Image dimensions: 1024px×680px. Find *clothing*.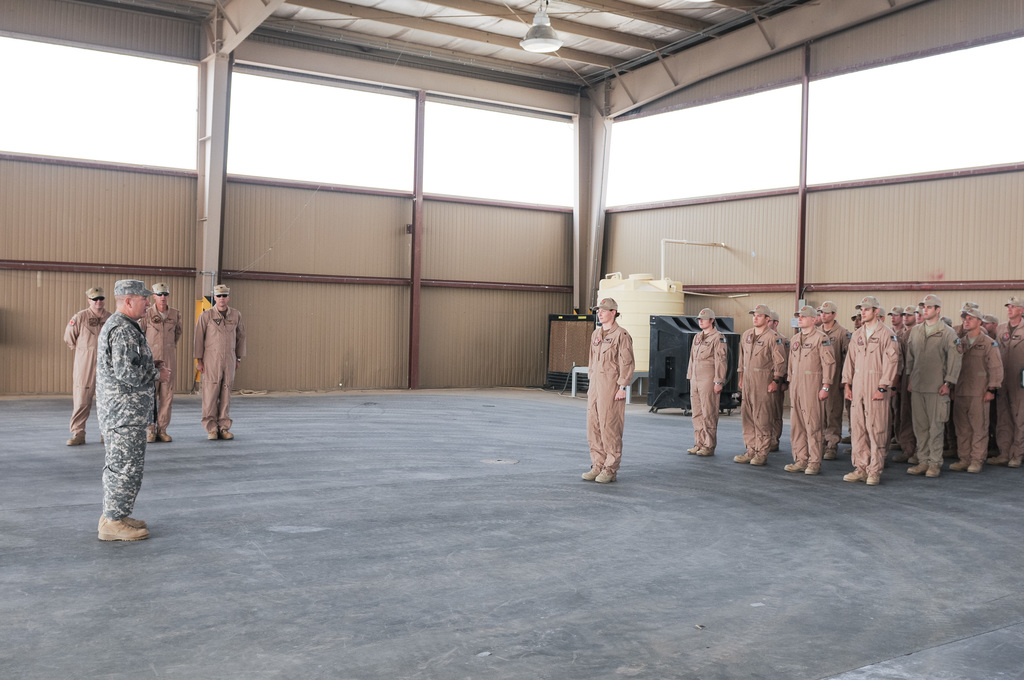
detection(71, 273, 158, 533).
